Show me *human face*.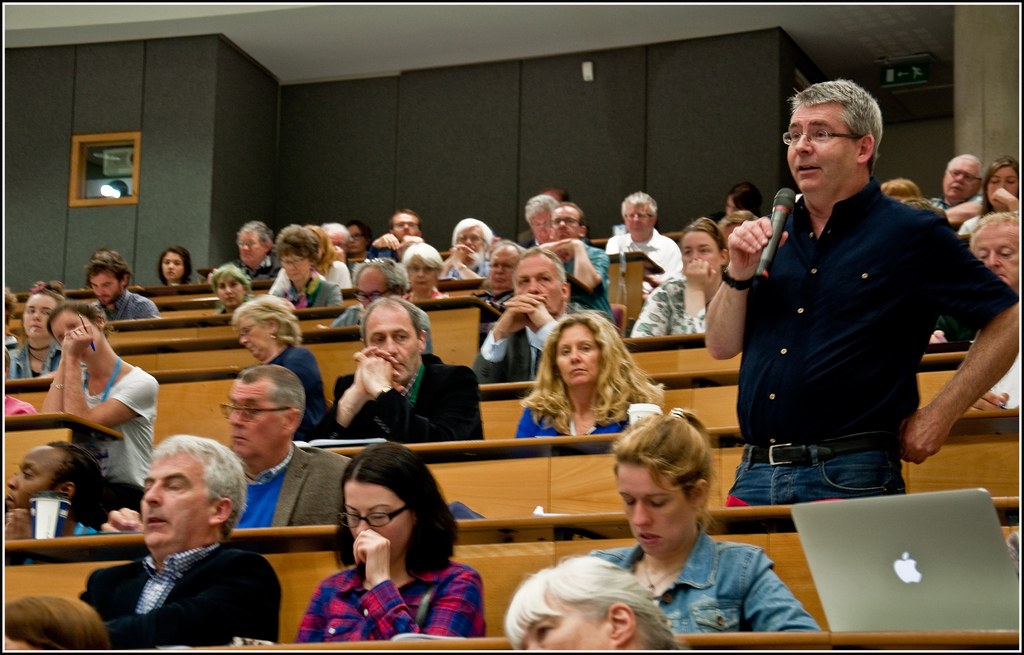
*human face* is here: pyautogui.locateOnScreen(973, 223, 1020, 287).
